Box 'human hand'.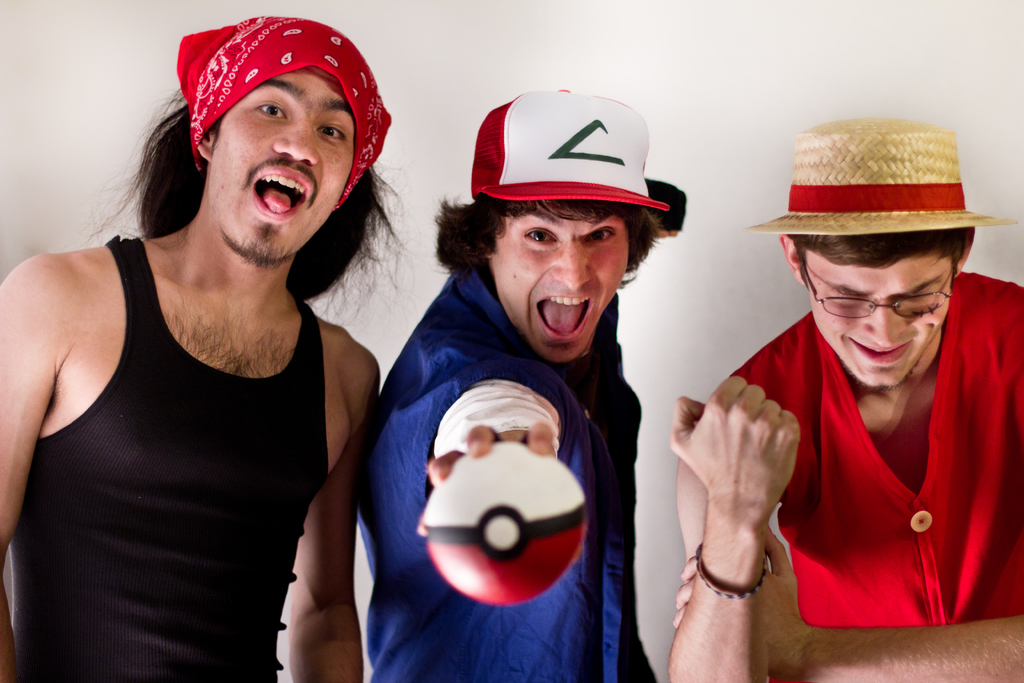
detection(413, 420, 563, 545).
